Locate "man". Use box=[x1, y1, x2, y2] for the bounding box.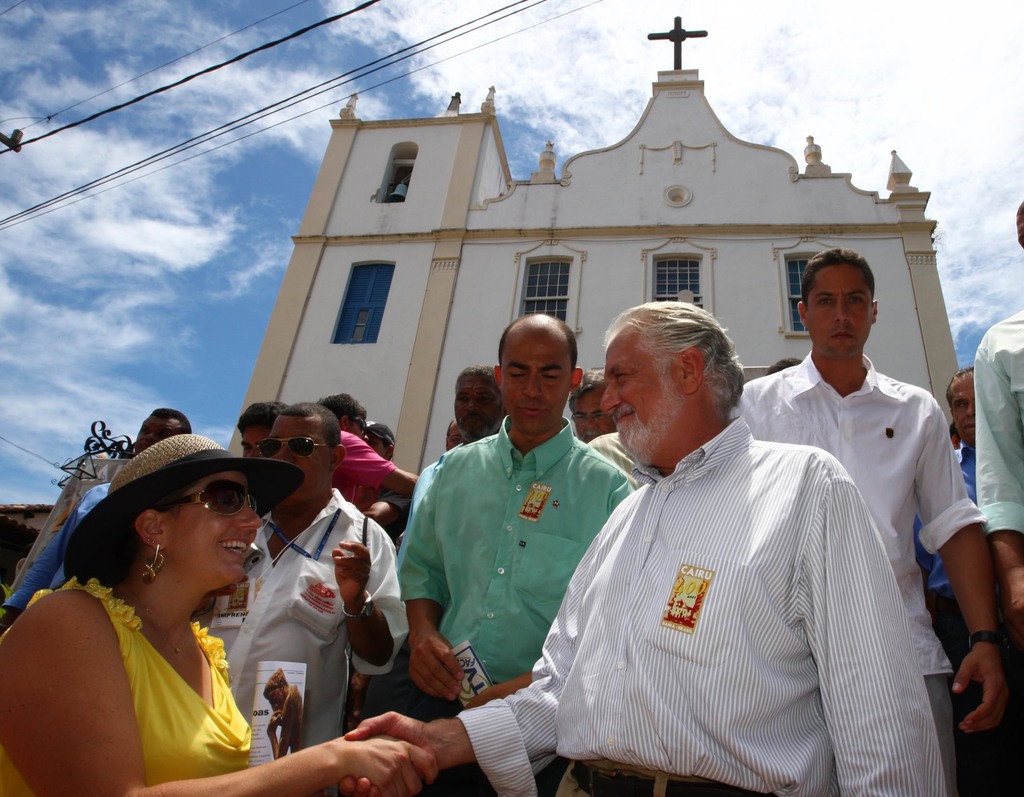
box=[912, 361, 977, 796].
